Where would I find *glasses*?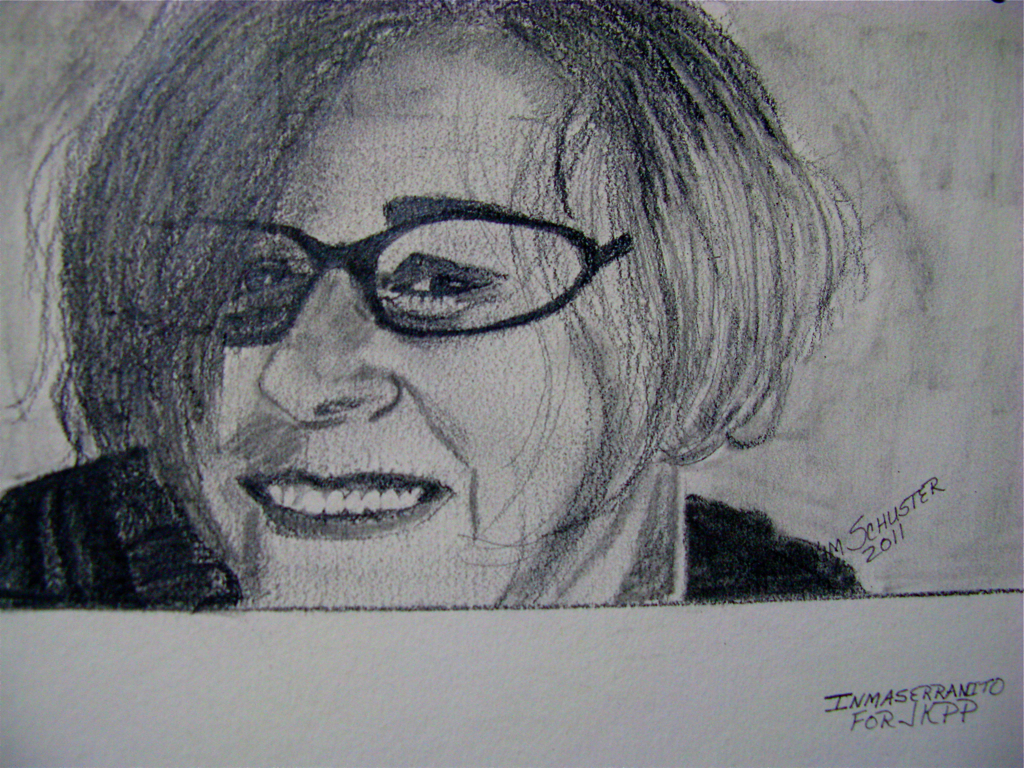
At bbox(140, 197, 692, 357).
